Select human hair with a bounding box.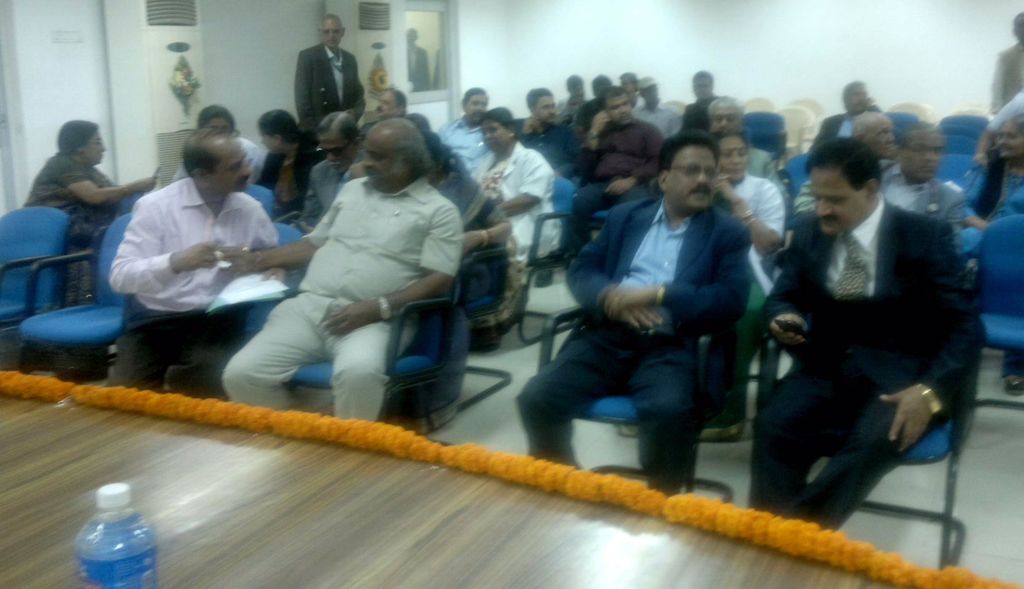
<box>712,125,751,157</box>.
